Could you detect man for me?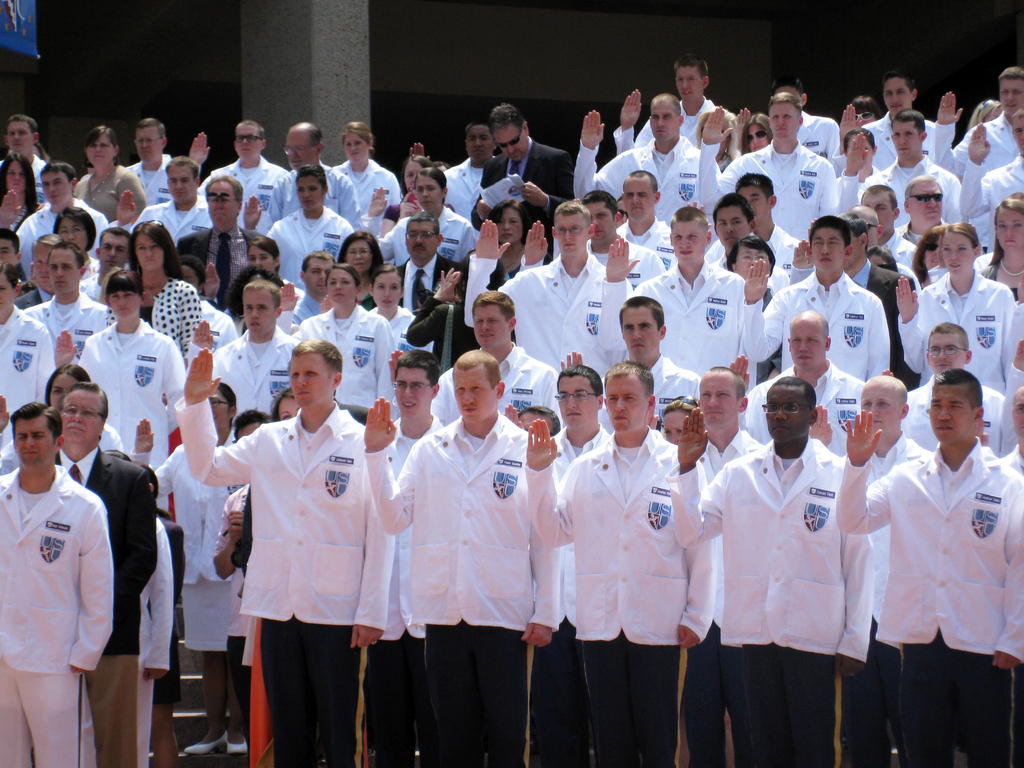
Detection result: left=594, top=206, right=755, bottom=396.
